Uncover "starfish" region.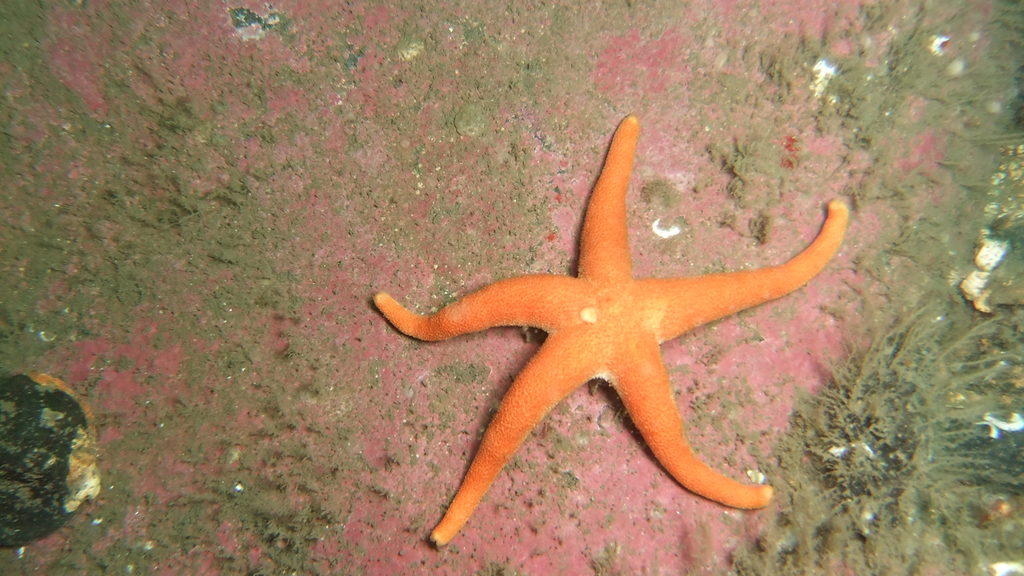
Uncovered: 368/116/851/548.
